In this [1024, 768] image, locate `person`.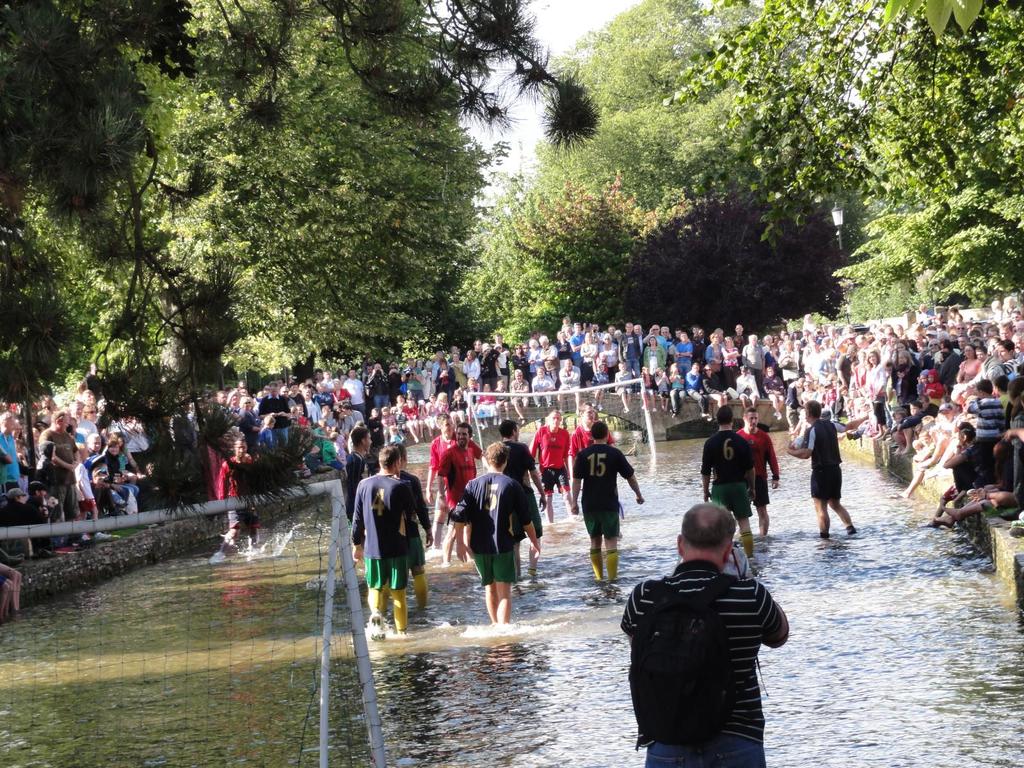
Bounding box: <box>349,439,422,622</box>.
